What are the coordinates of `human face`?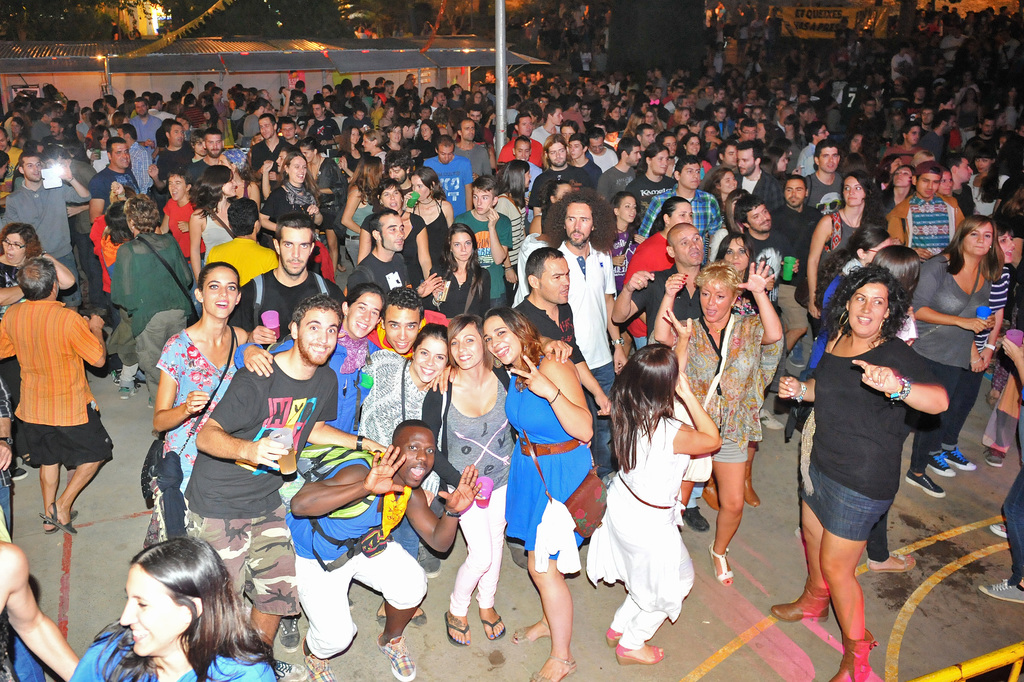
(x1=454, y1=236, x2=476, y2=262).
